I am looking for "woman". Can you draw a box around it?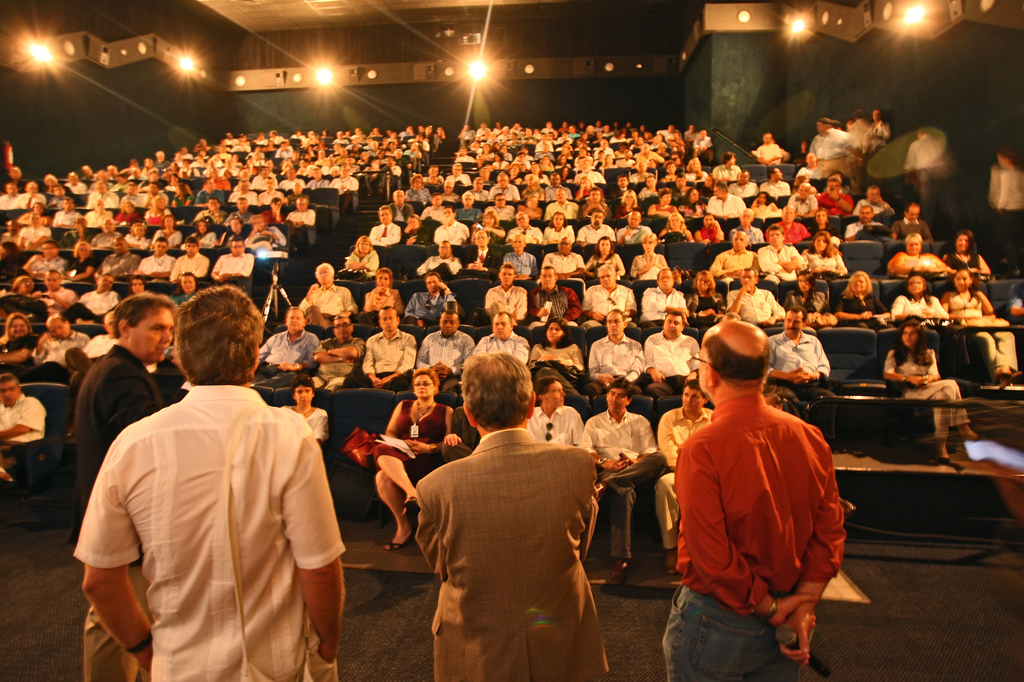
Sure, the bounding box is region(694, 212, 727, 248).
